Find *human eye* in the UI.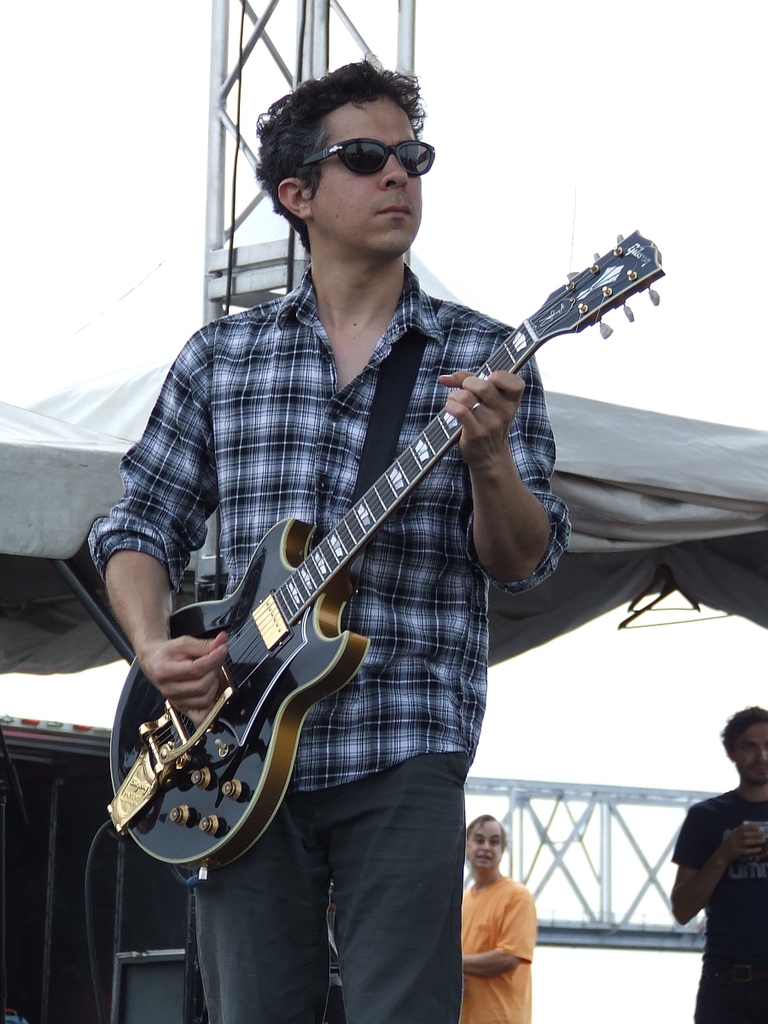
UI element at x1=747, y1=744, x2=758, y2=753.
